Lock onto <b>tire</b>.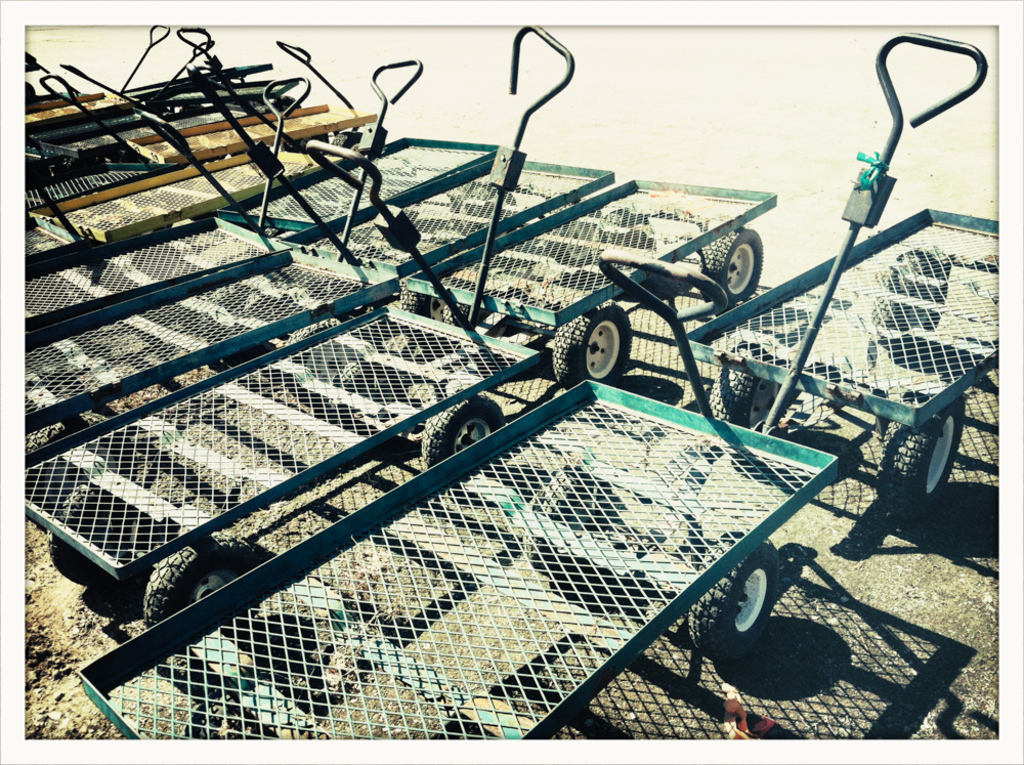
Locked: 569/303/649/392.
